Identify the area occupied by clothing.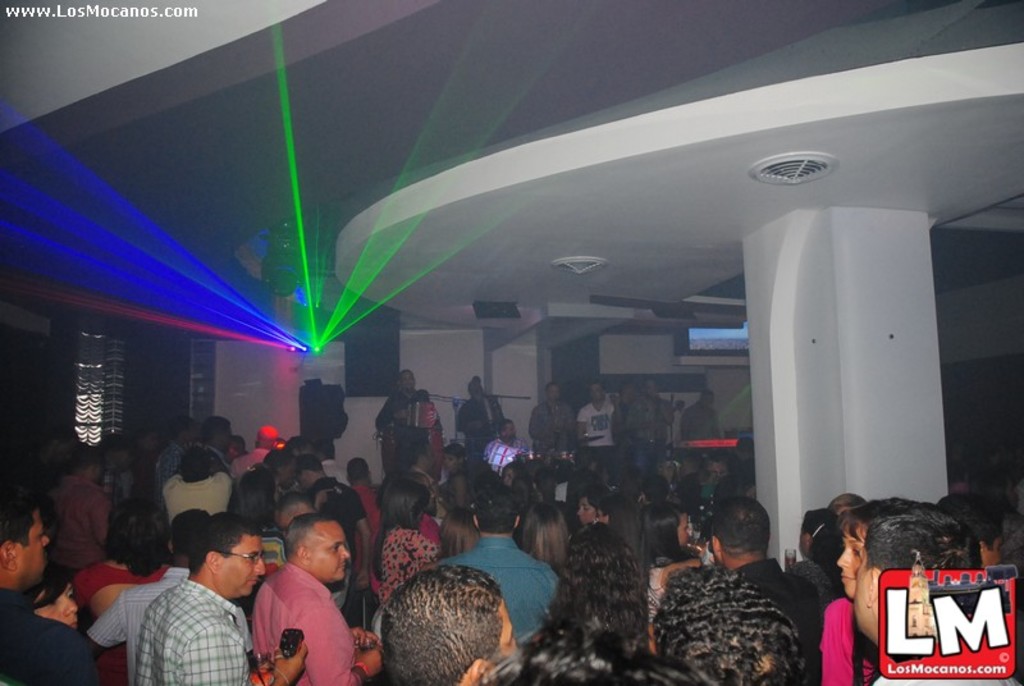
Area: x1=3, y1=590, x2=108, y2=685.
